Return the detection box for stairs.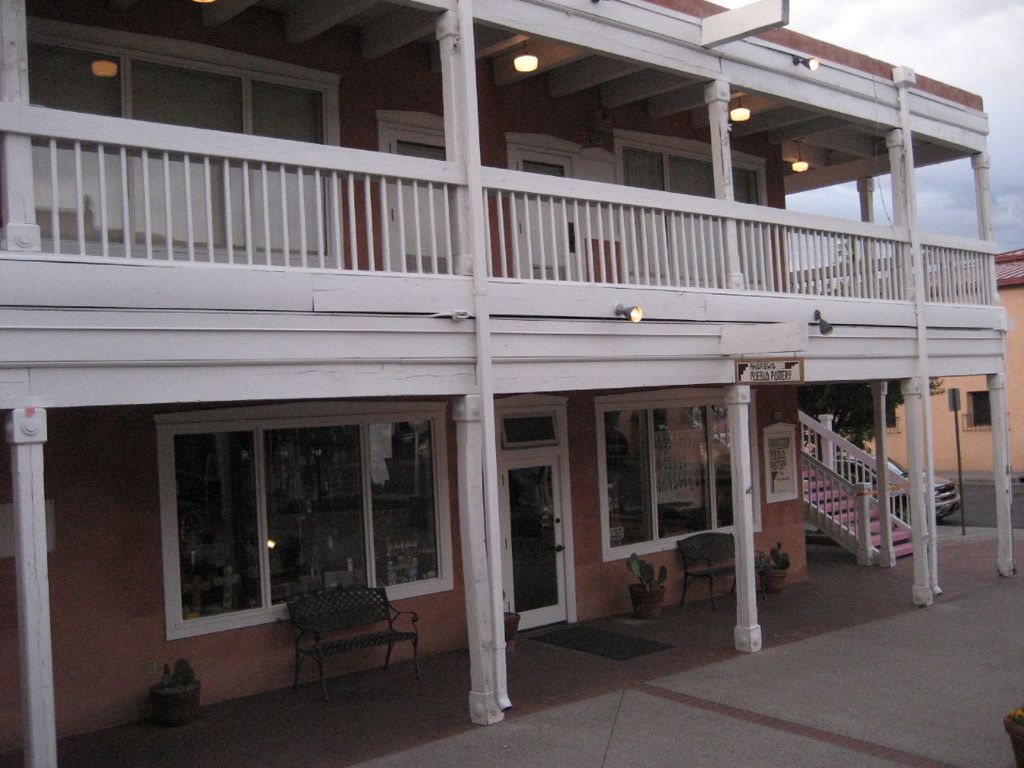
detection(798, 450, 925, 566).
